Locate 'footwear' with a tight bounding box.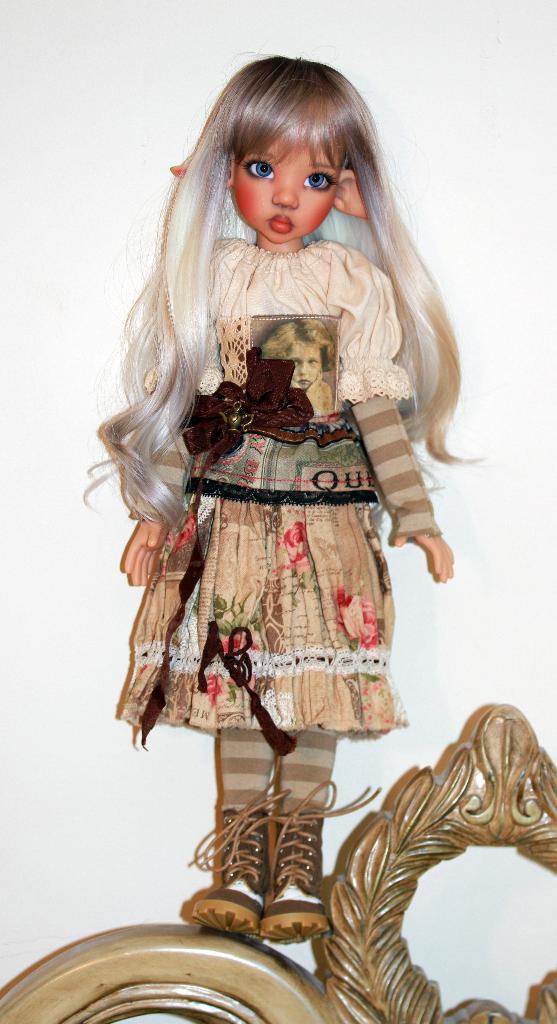
l=241, t=780, r=383, b=944.
